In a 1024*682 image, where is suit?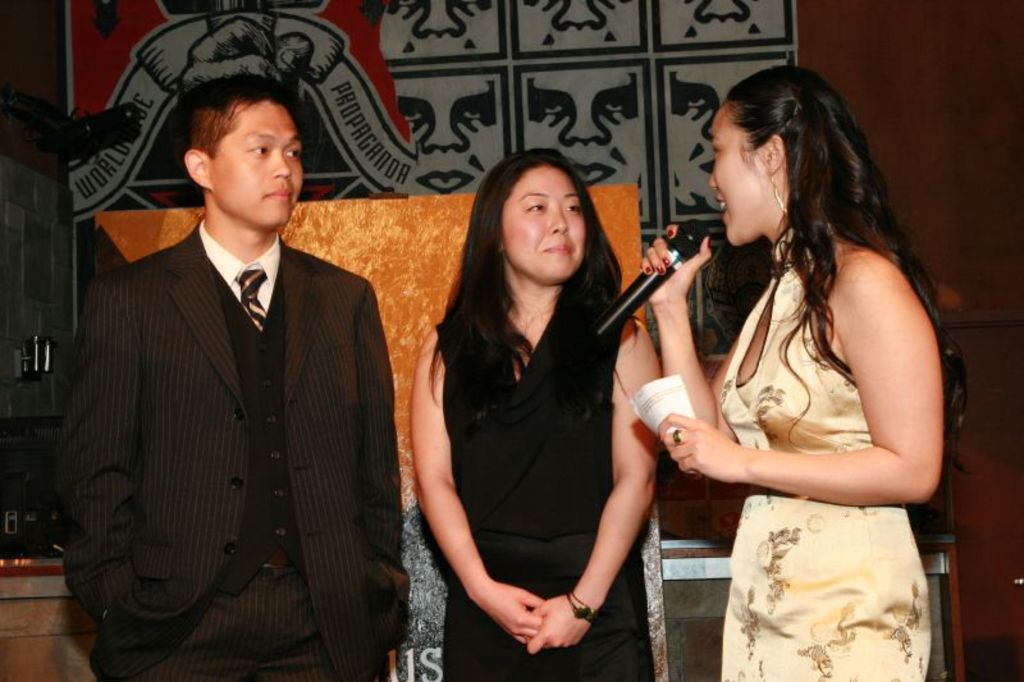
{"x1": 60, "y1": 215, "x2": 408, "y2": 681}.
